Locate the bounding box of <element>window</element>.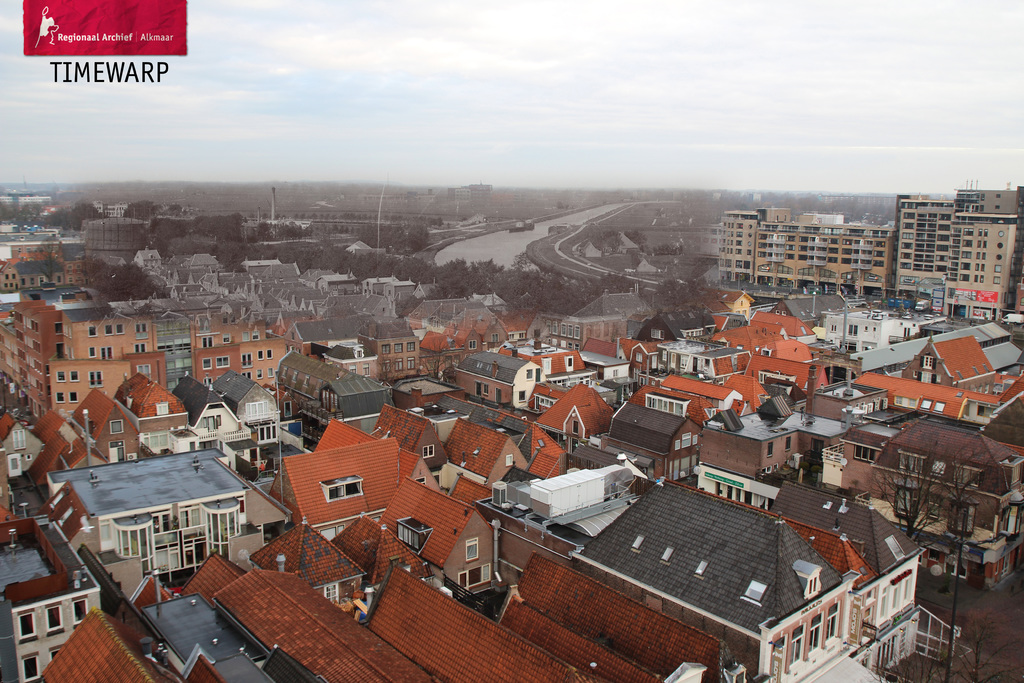
Bounding box: detection(899, 452, 922, 474).
